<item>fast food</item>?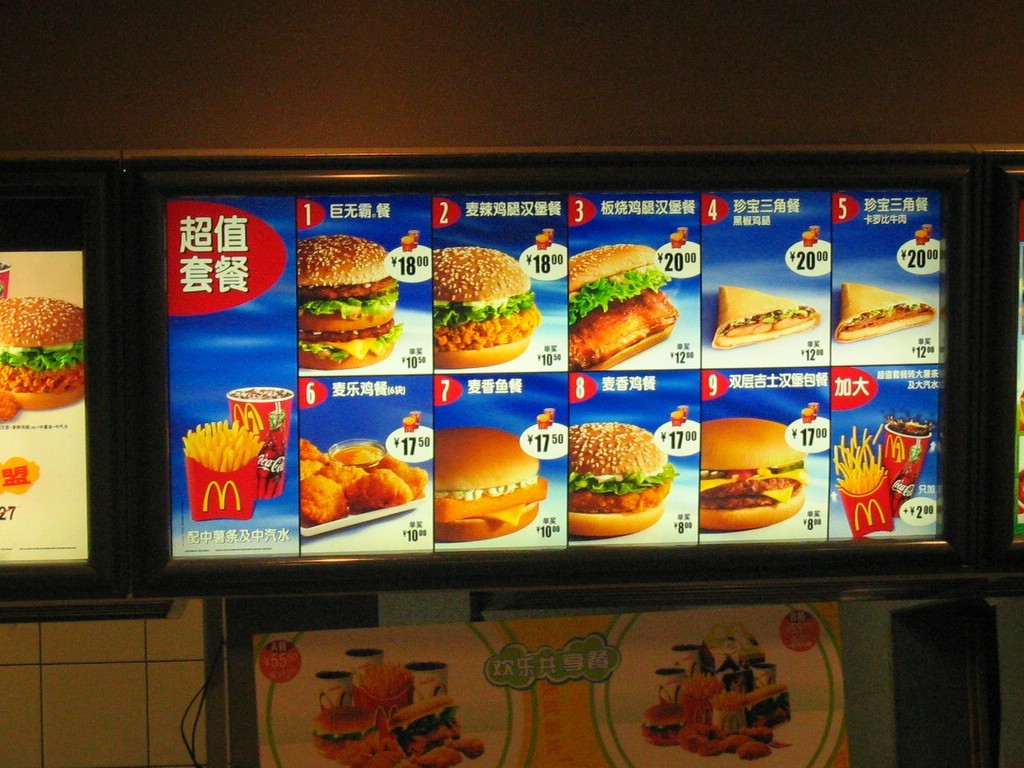
box(702, 415, 808, 531)
